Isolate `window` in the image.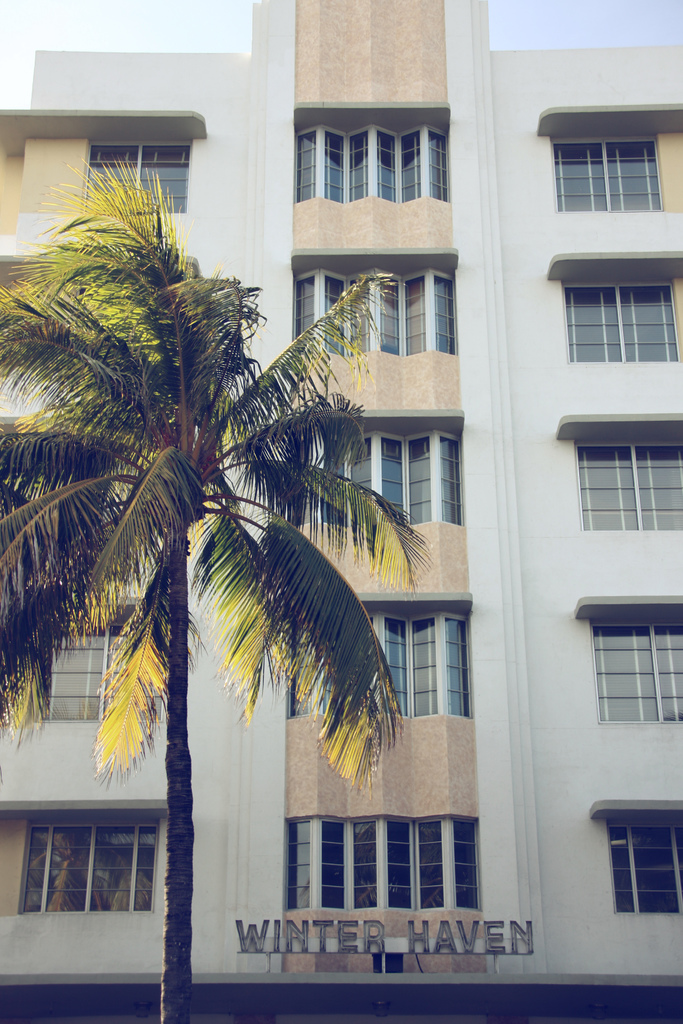
Isolated region: box=[549, 131, 666, 216].
